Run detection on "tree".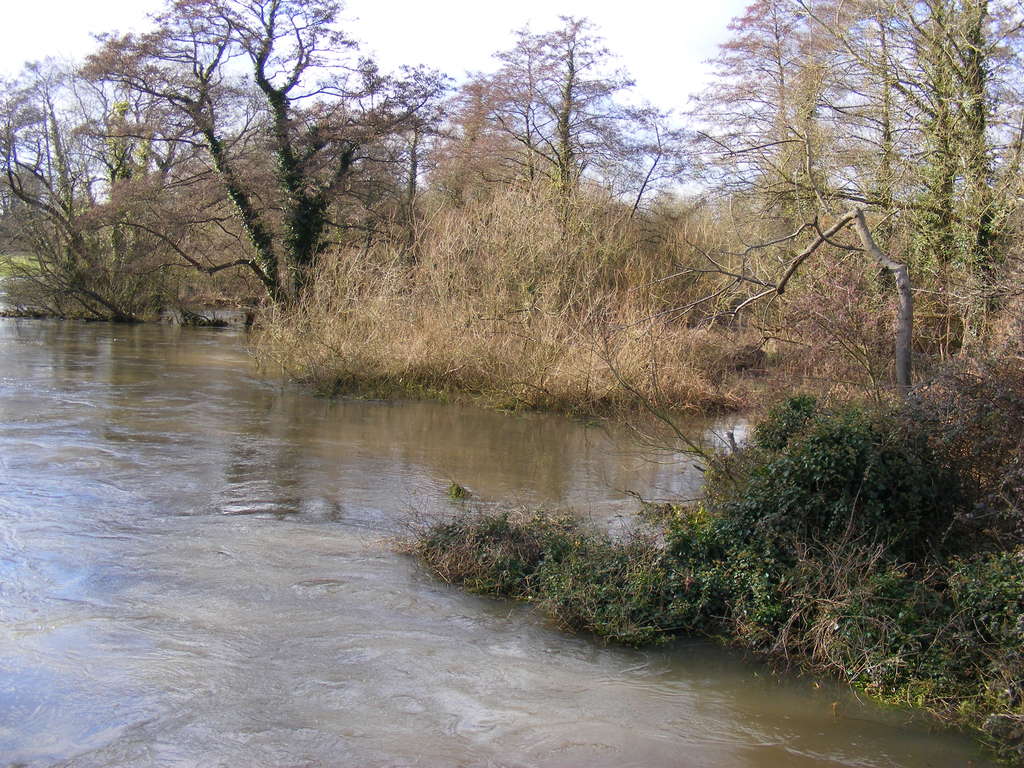
Result: rect(445, 9, 684, 237).
